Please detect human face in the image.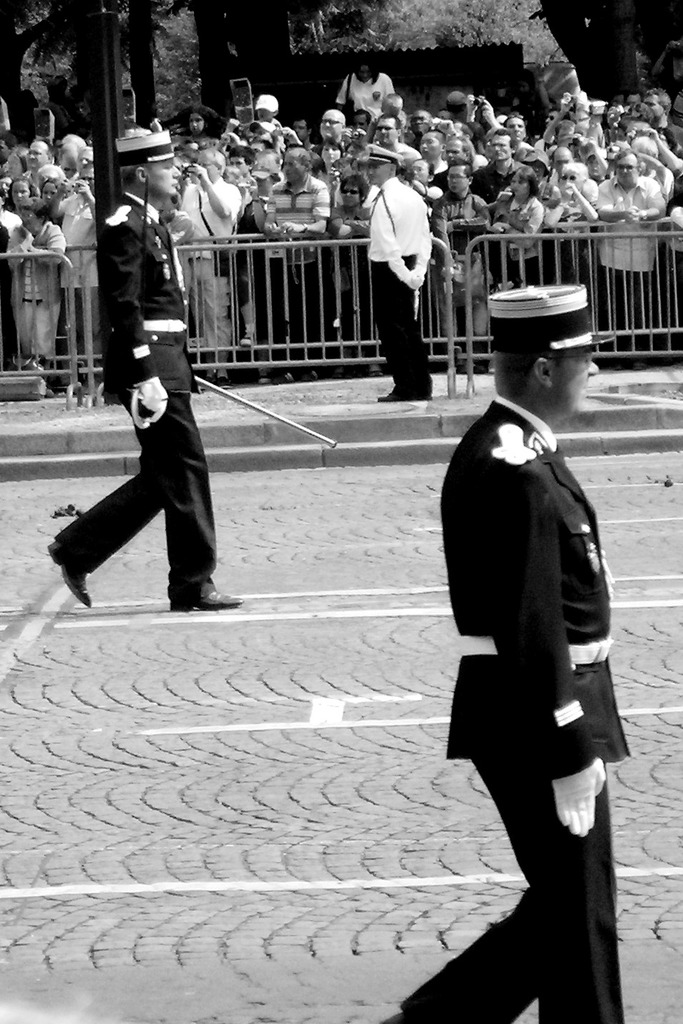
box=[26, 208, 36, 228].
